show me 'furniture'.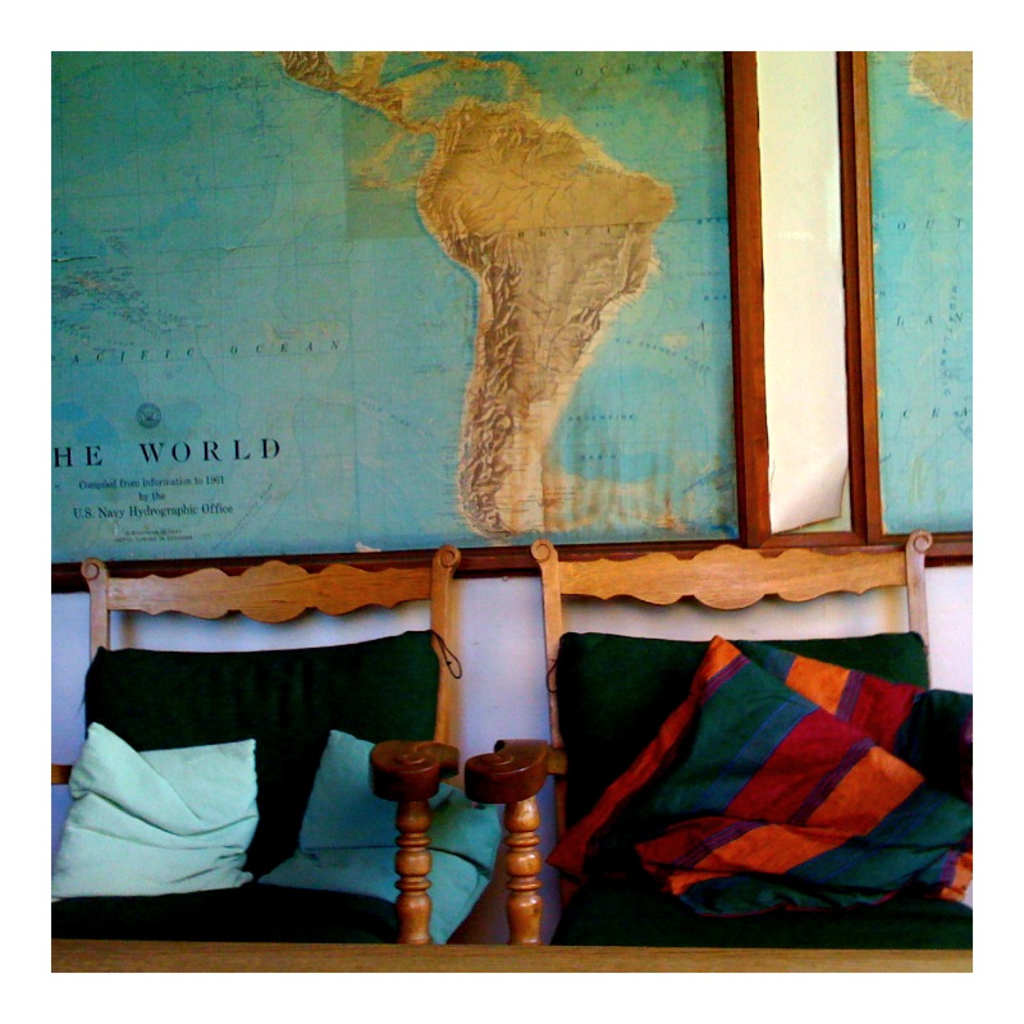
'furniture' is here: bbox(49, 554, 506, 946).
